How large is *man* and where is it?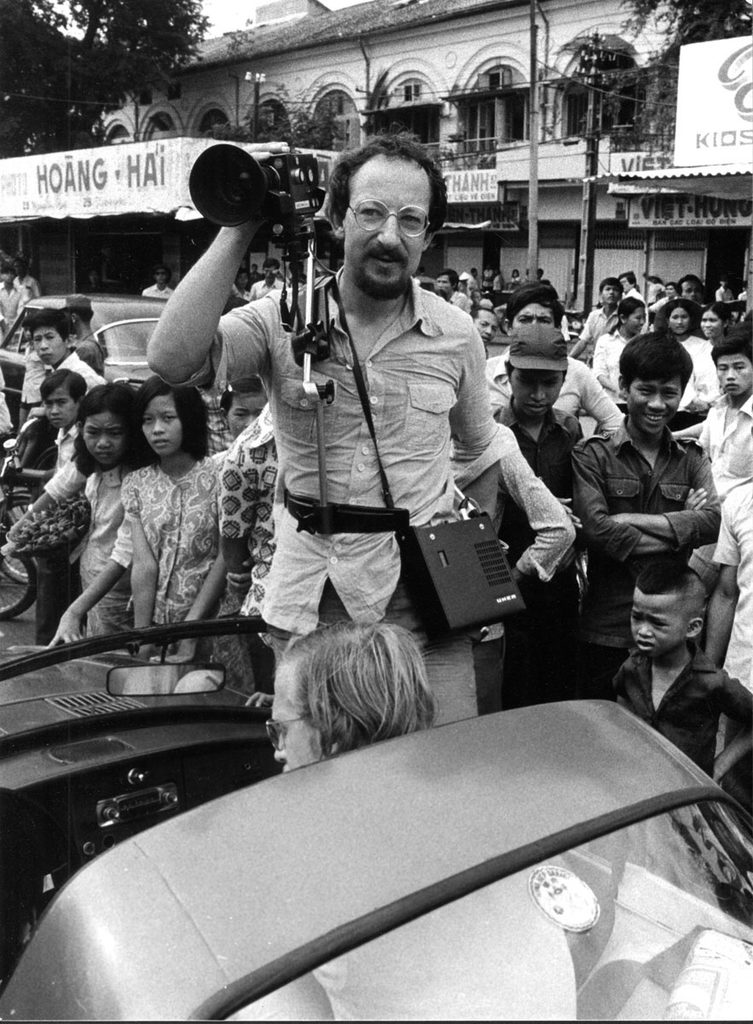
Bounding box: 563/280/626/364.
